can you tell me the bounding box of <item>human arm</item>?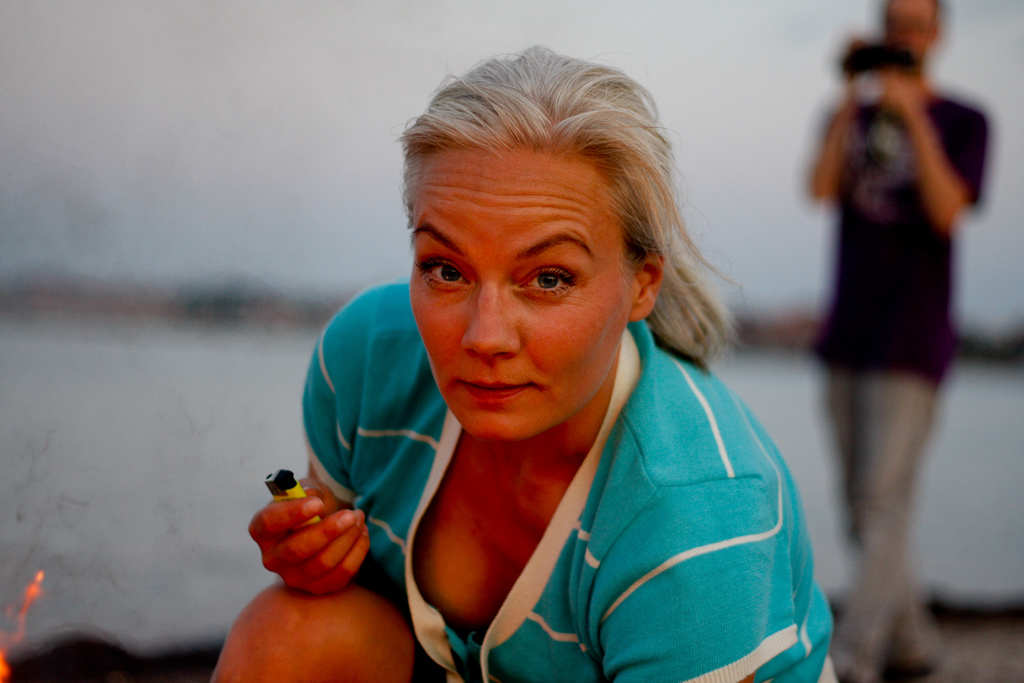
pyautogui.locateOnScreen(242, 268, 408, 599).
